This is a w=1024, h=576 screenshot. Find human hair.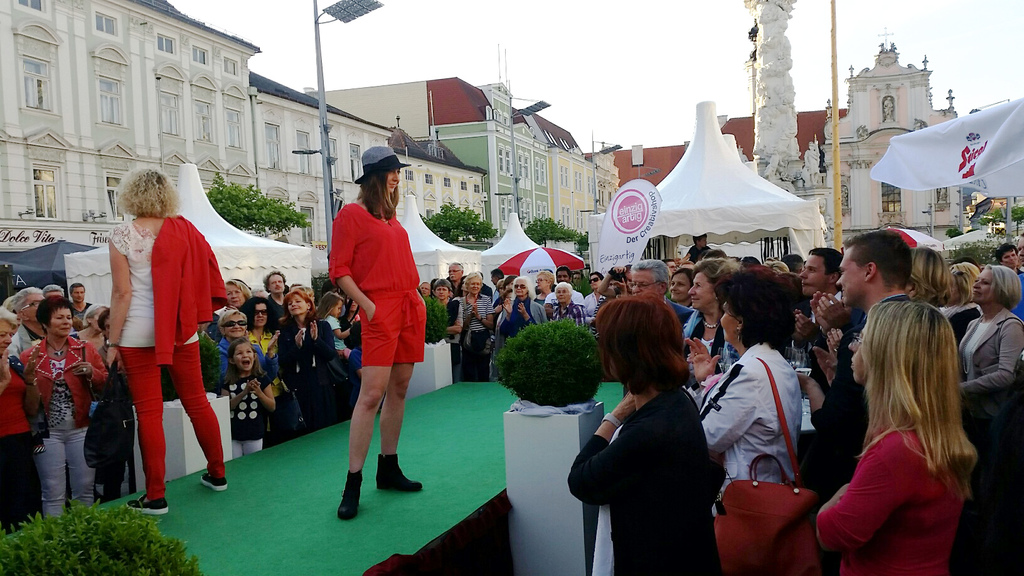
Bounding box: 218:310:247:334.
